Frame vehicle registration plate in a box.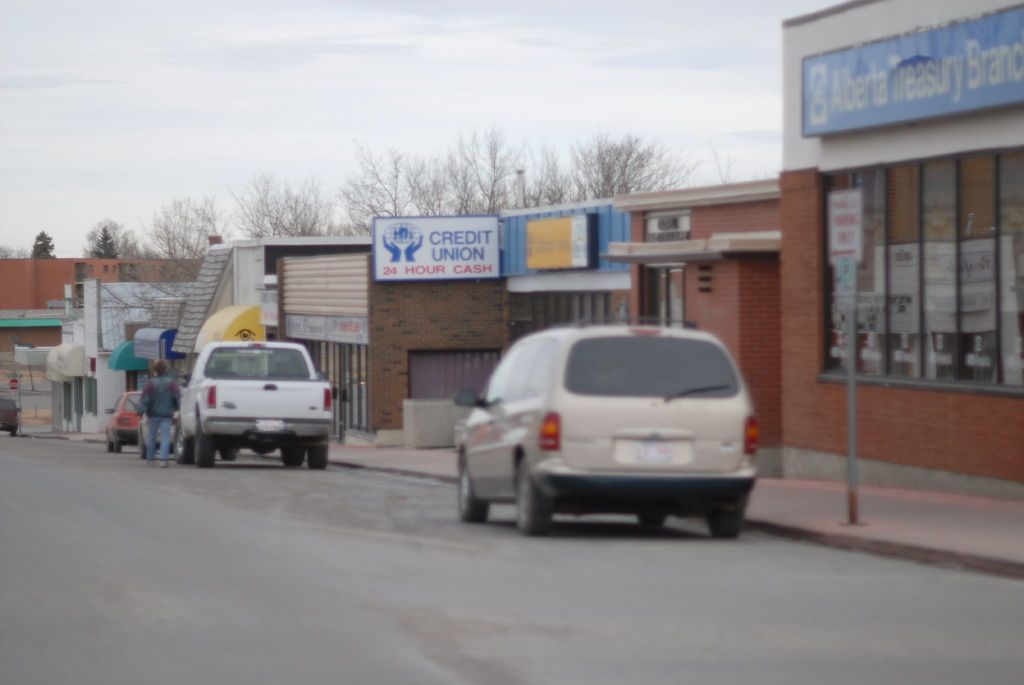
253,417,285,435.
